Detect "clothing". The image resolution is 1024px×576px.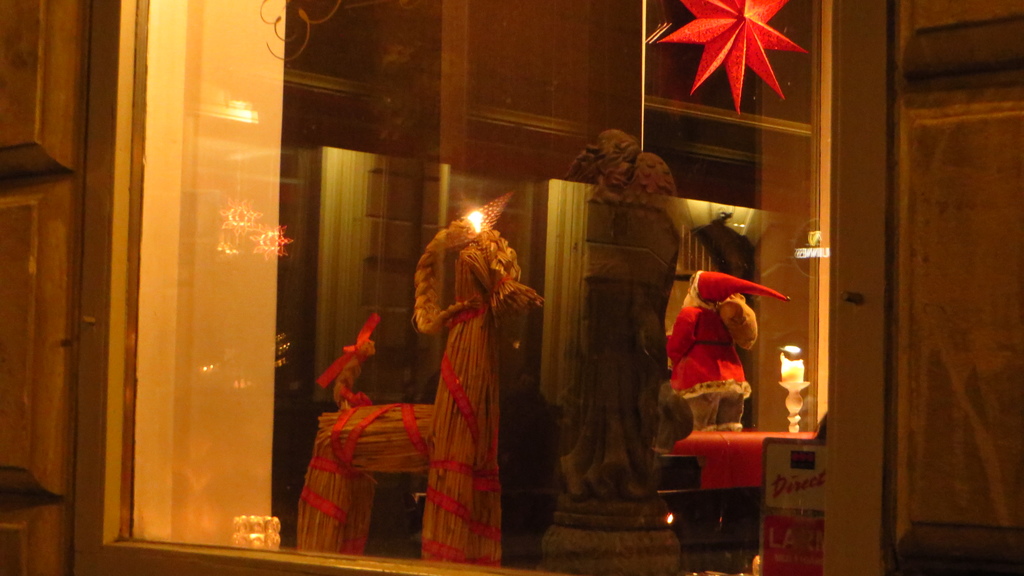
x1=669, y1=302, x2=753, y2=431.
